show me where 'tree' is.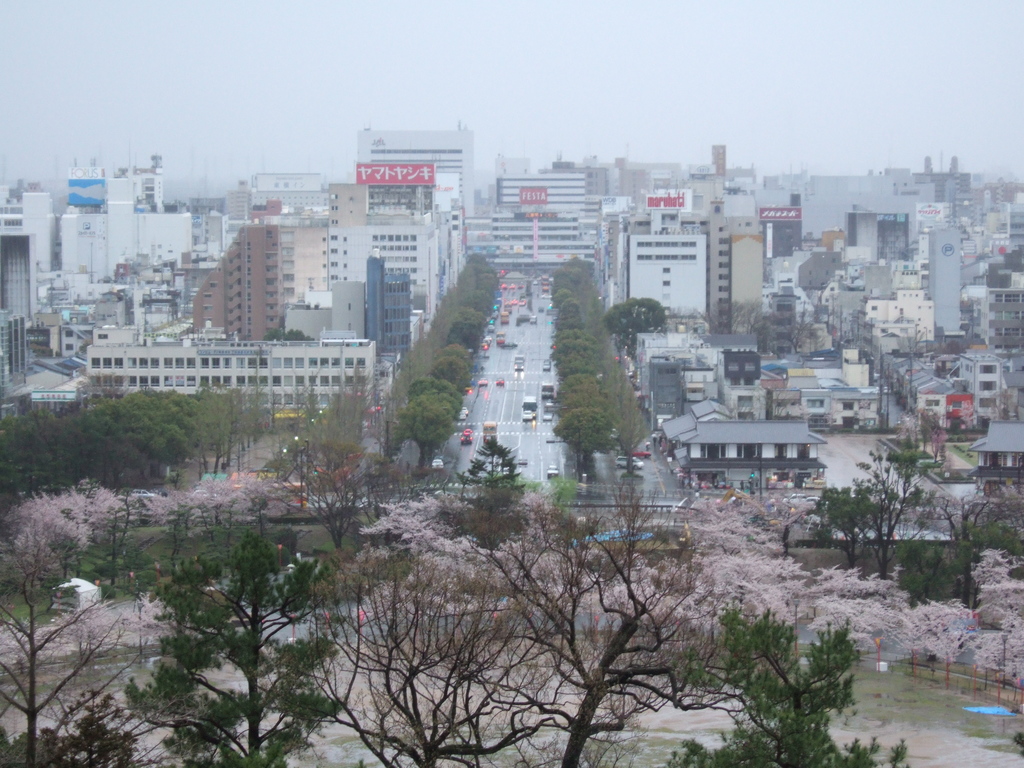
'tree' is at <box>593,477,813,628</box>.
